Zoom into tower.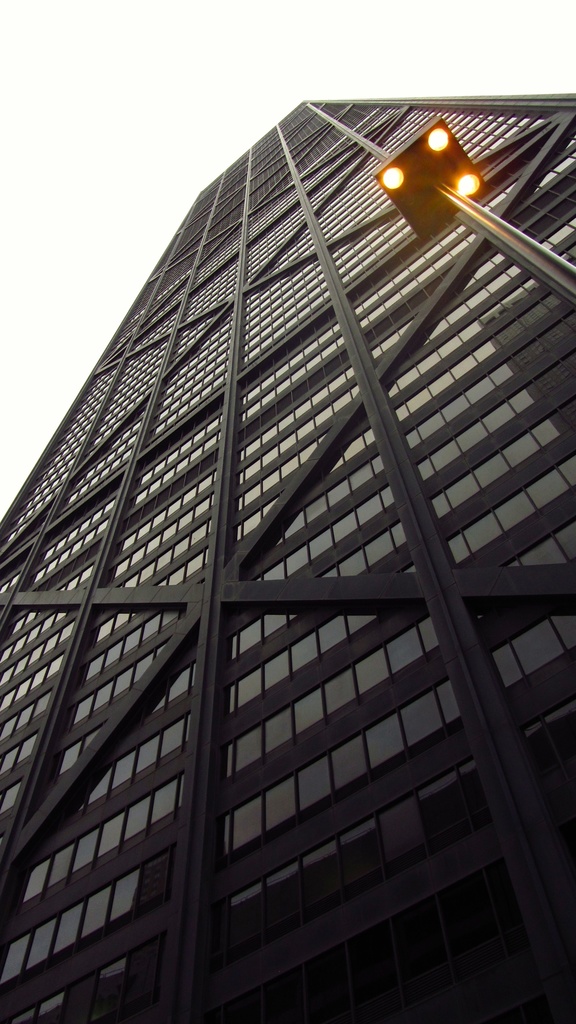
Zoom target: [left=0, top=46, right=572, bottom=1018].
